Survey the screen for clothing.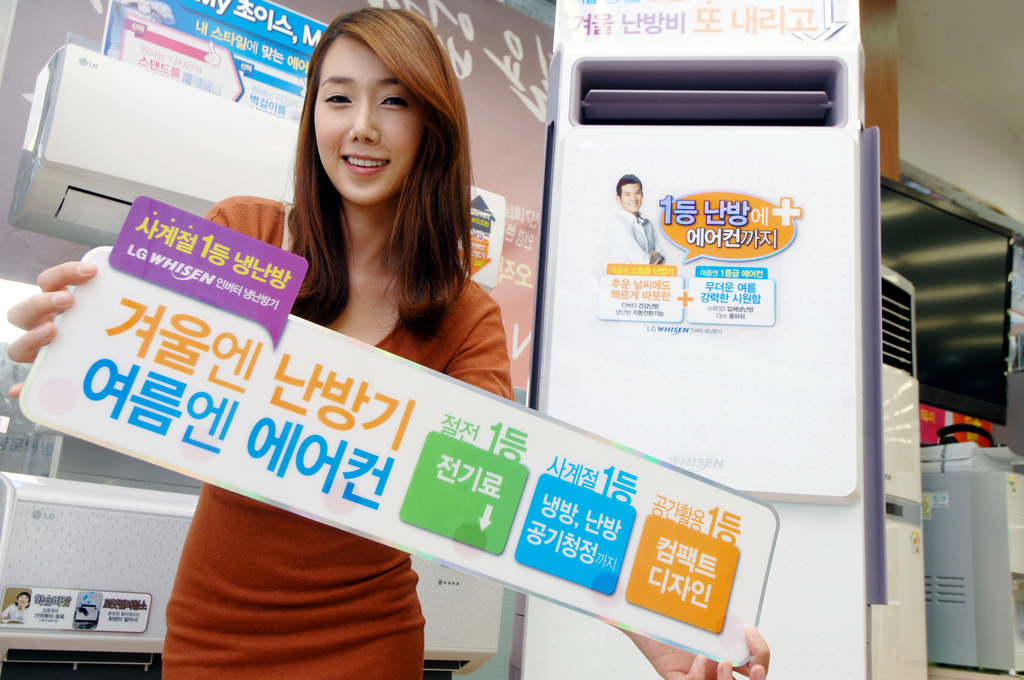
Survey found: select_region(4, 588, 27, 625).
